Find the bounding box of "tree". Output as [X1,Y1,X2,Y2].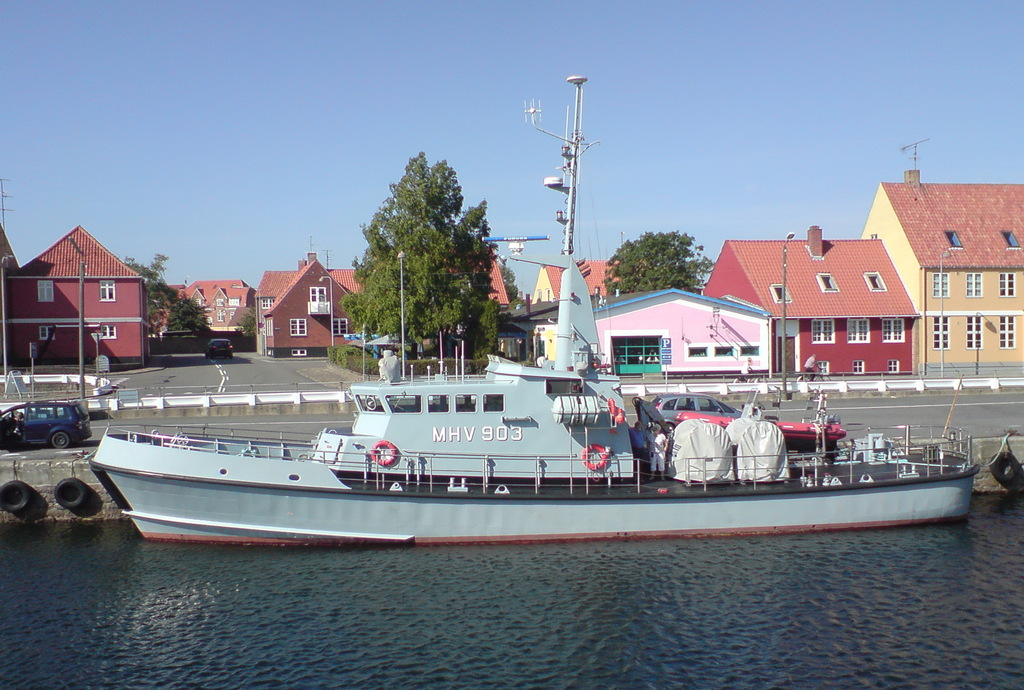
[504,260,522,304].
